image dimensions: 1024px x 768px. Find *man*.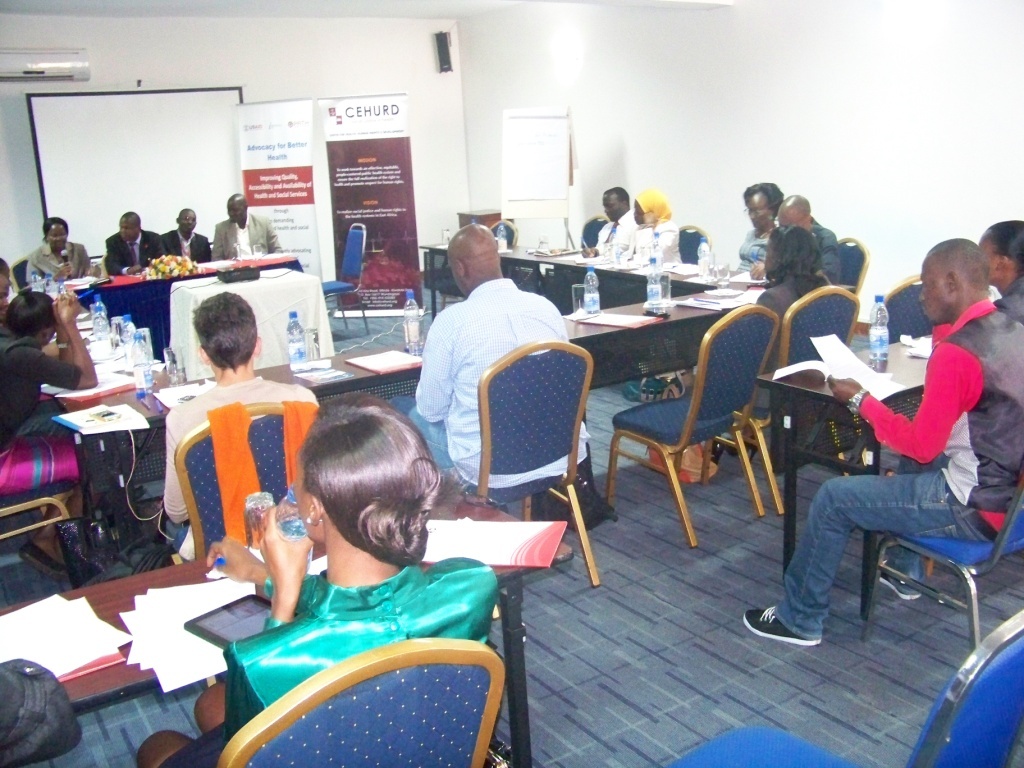
{"x1": 0, "y1": 266, "x2": 17, "y2": 328}.
